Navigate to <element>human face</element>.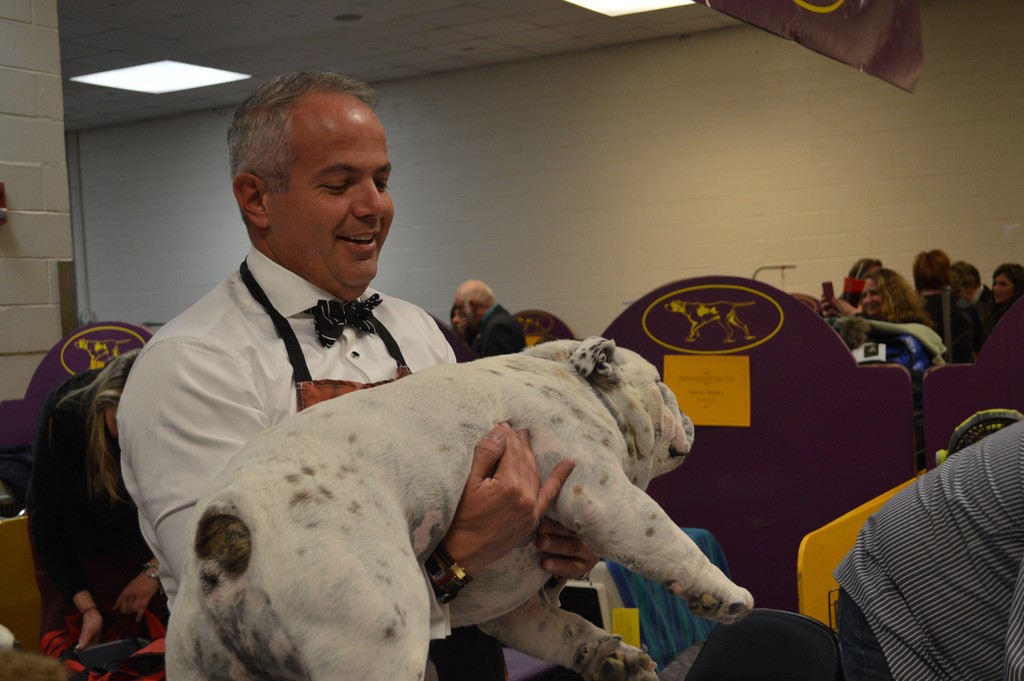
Navigation target: <region>860, 270, 887, 314</region>.
